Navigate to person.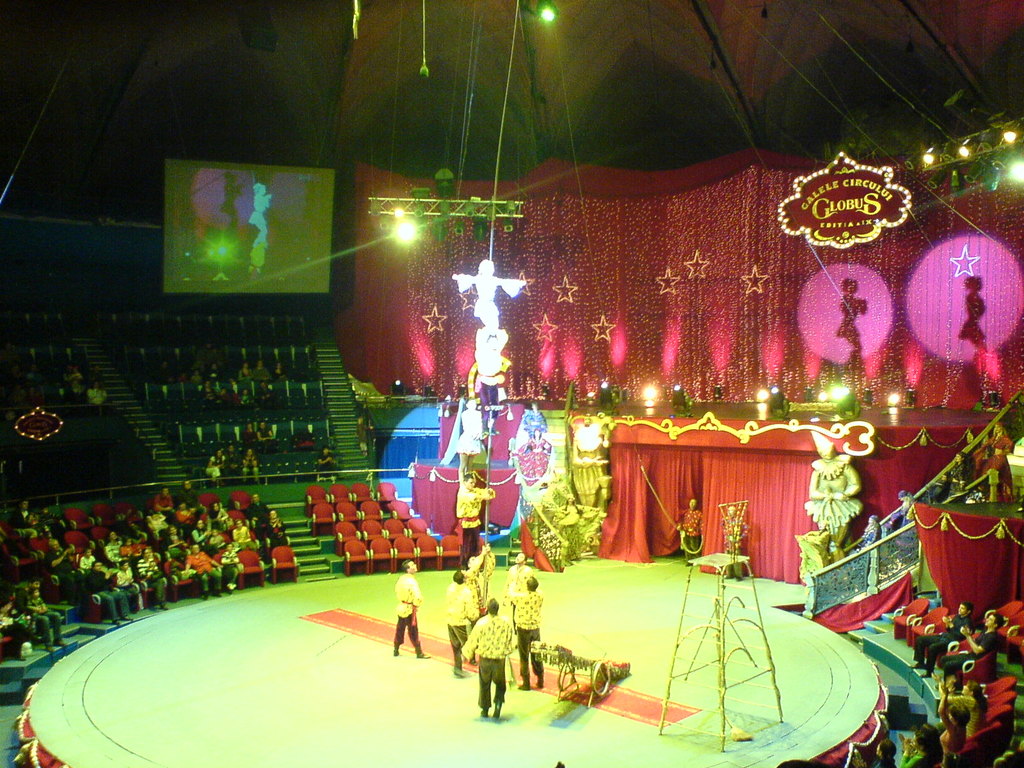
Navigation target: Rect(19, 582, 68, 652).
